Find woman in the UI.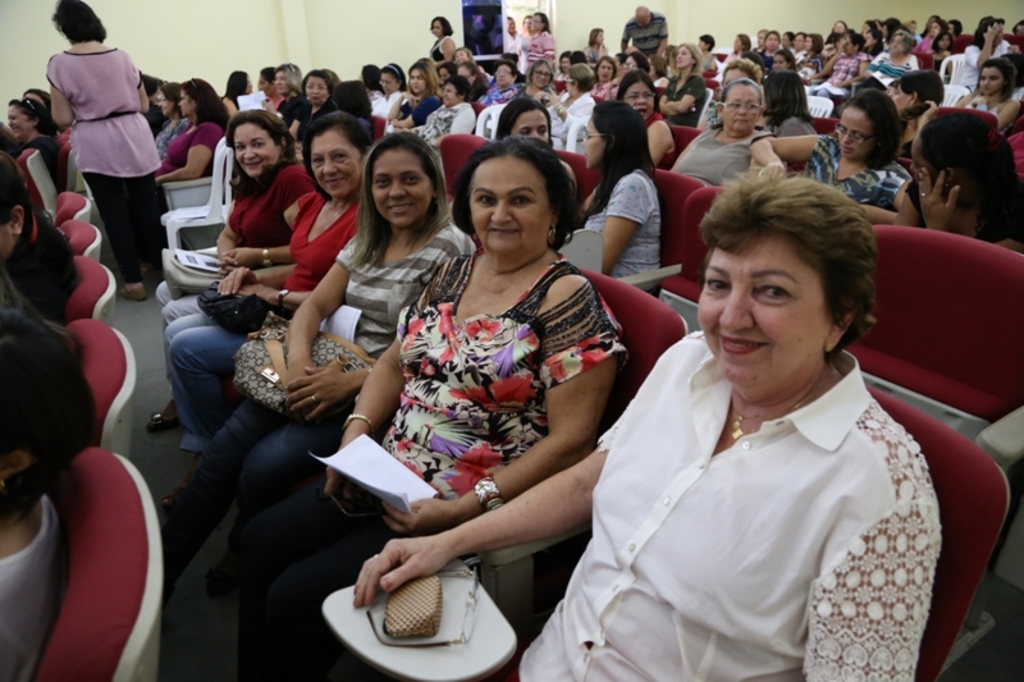
UI element at {"x1": 44, "y1": 0, "x2": 173, "y2": 302}.
